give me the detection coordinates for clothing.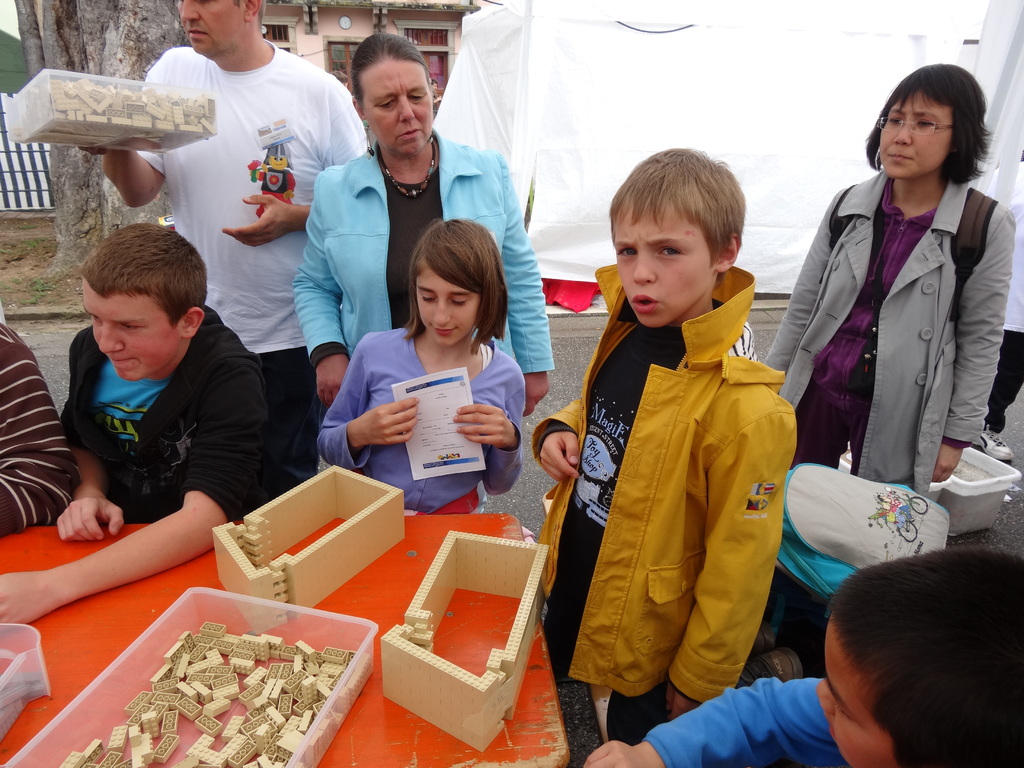
Rect(0, 322, 78, 540).
